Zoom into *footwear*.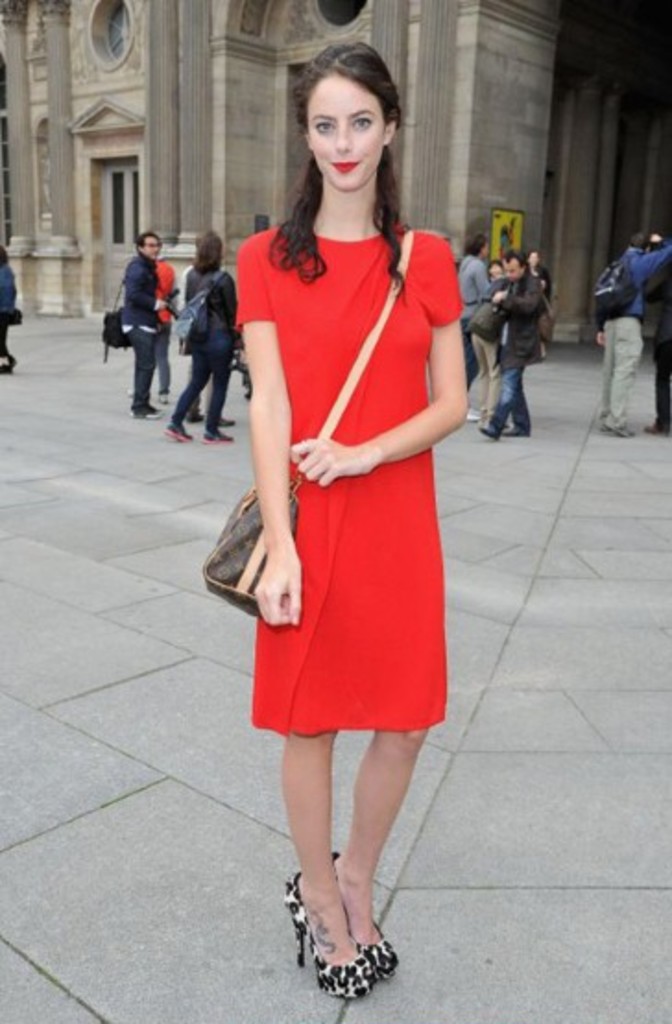
Zoom target: [left=504, top=426, right=530, bottom=437].
